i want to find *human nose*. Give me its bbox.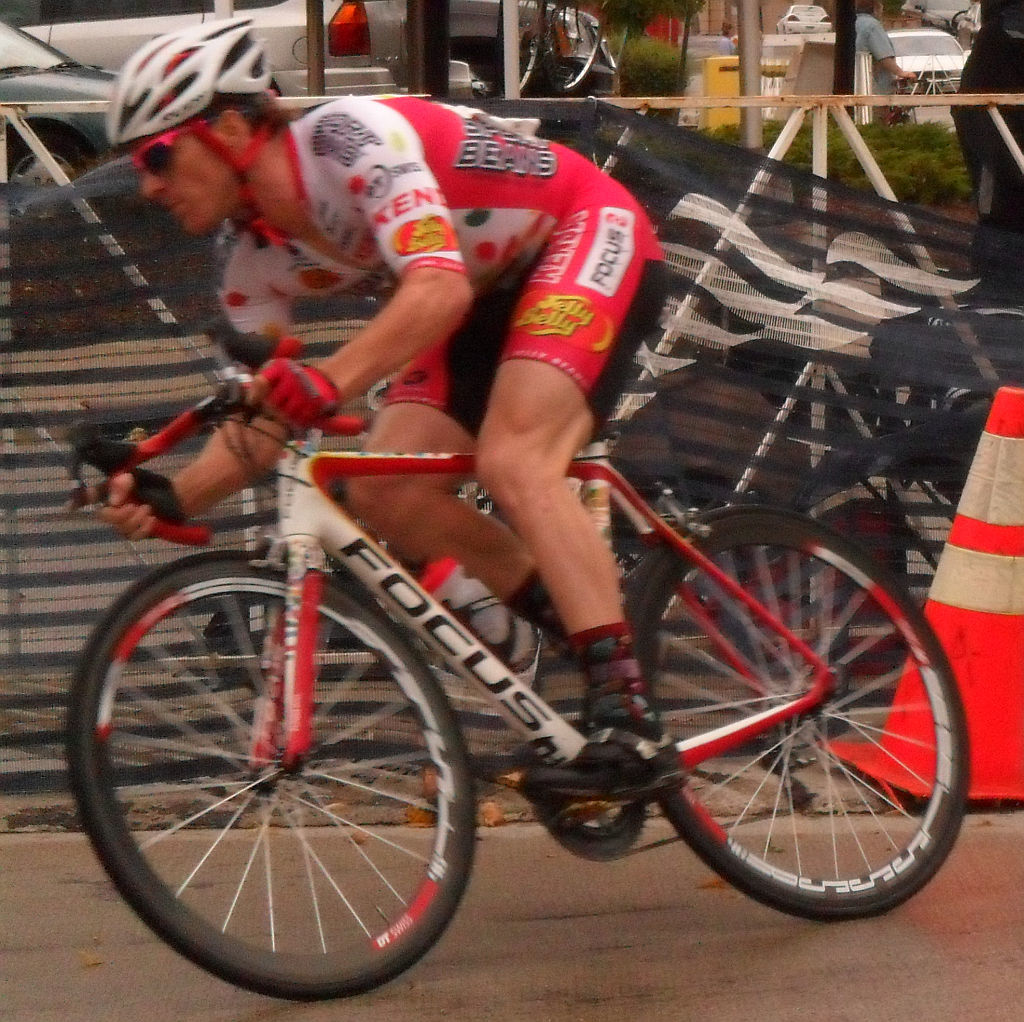
[x1=139, y1=165, x2=171, y2=201].
